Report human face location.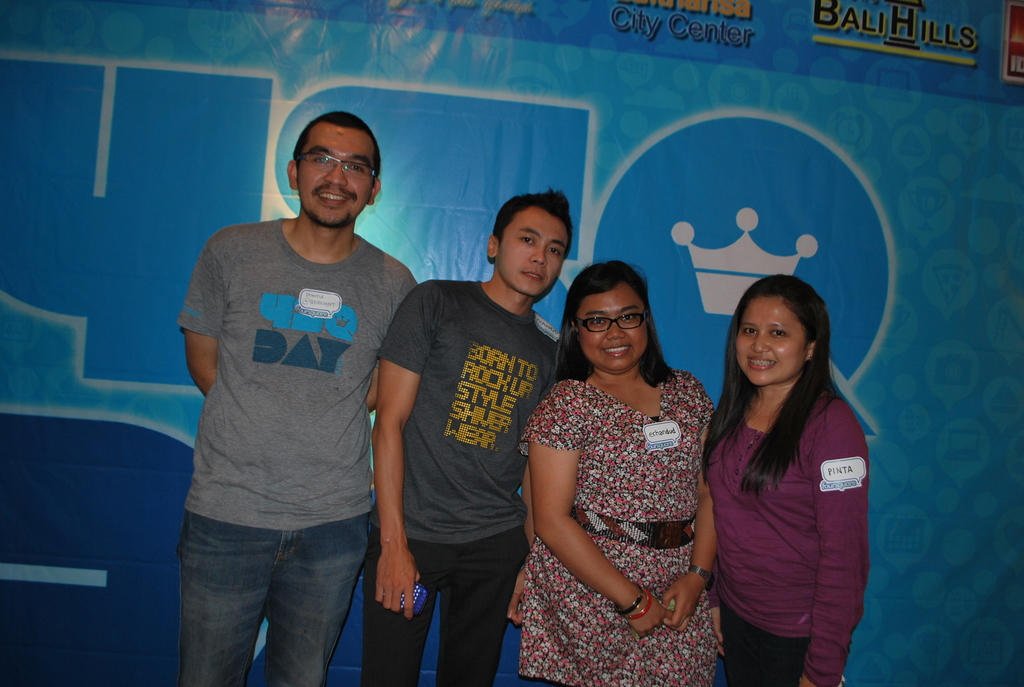
Report: bbox=[733, 296, 808, 384].
